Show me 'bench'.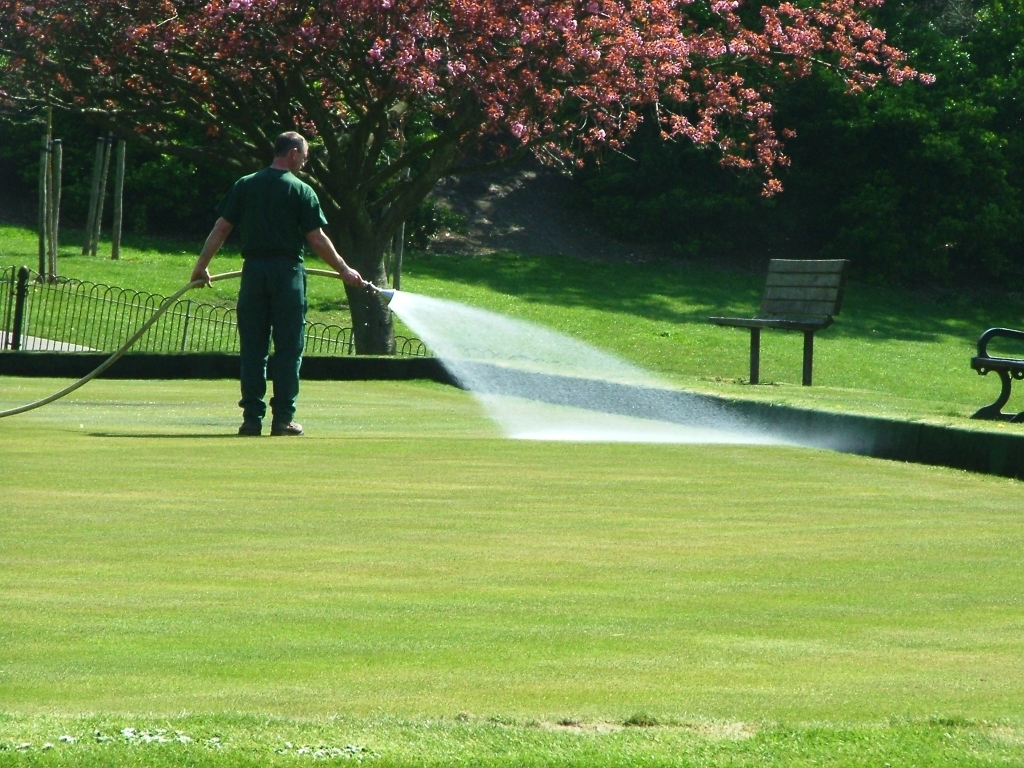
'bench' is here: x1=967, y1=326, x2=1023, y2=422.
